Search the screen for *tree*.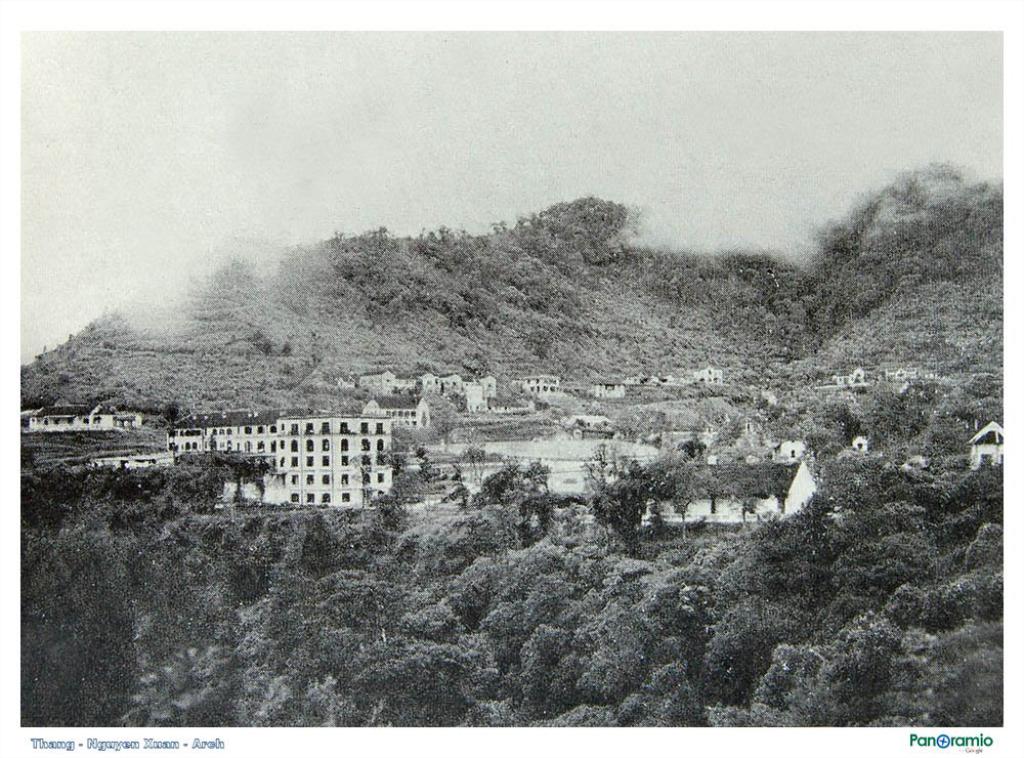
Found at box=[19, 370, 1000, 727].
